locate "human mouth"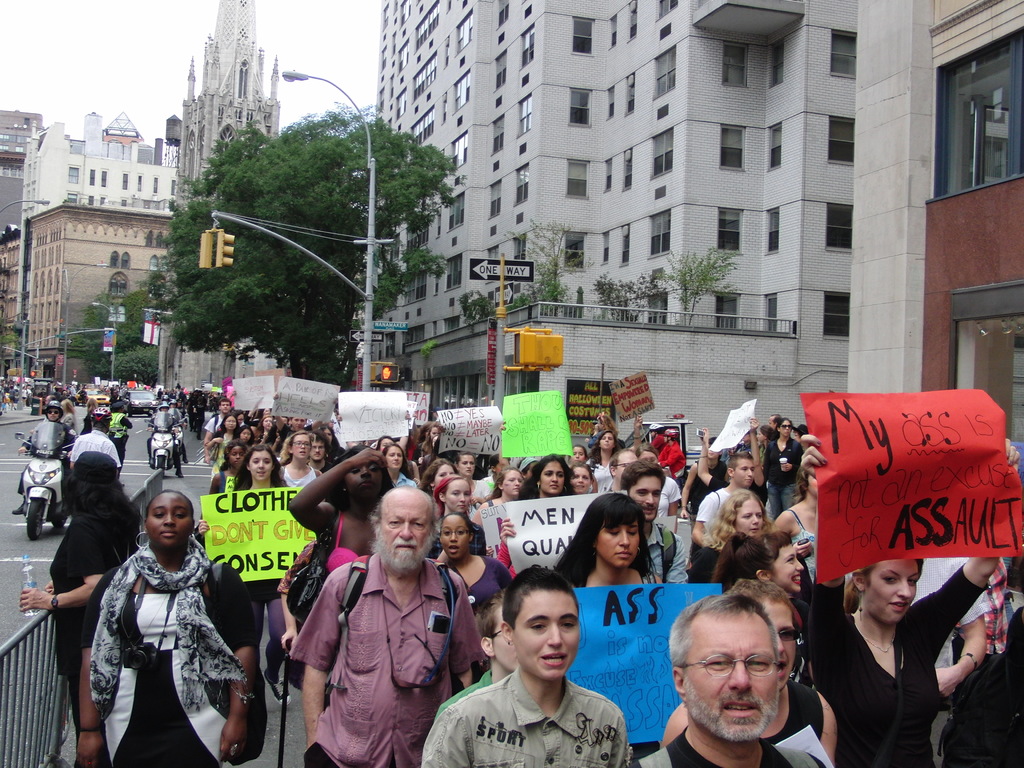
(776, 660, 787, 680)
